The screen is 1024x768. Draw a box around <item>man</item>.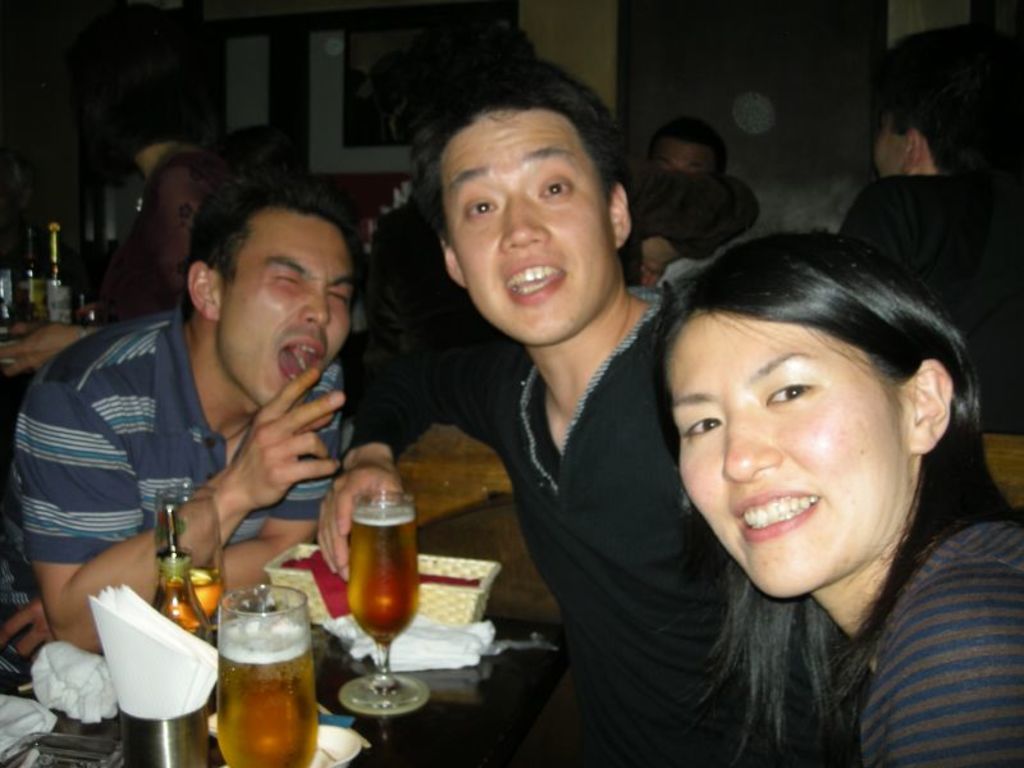
pyautogui.locateOnScreen(22, 212, 411, 613).
